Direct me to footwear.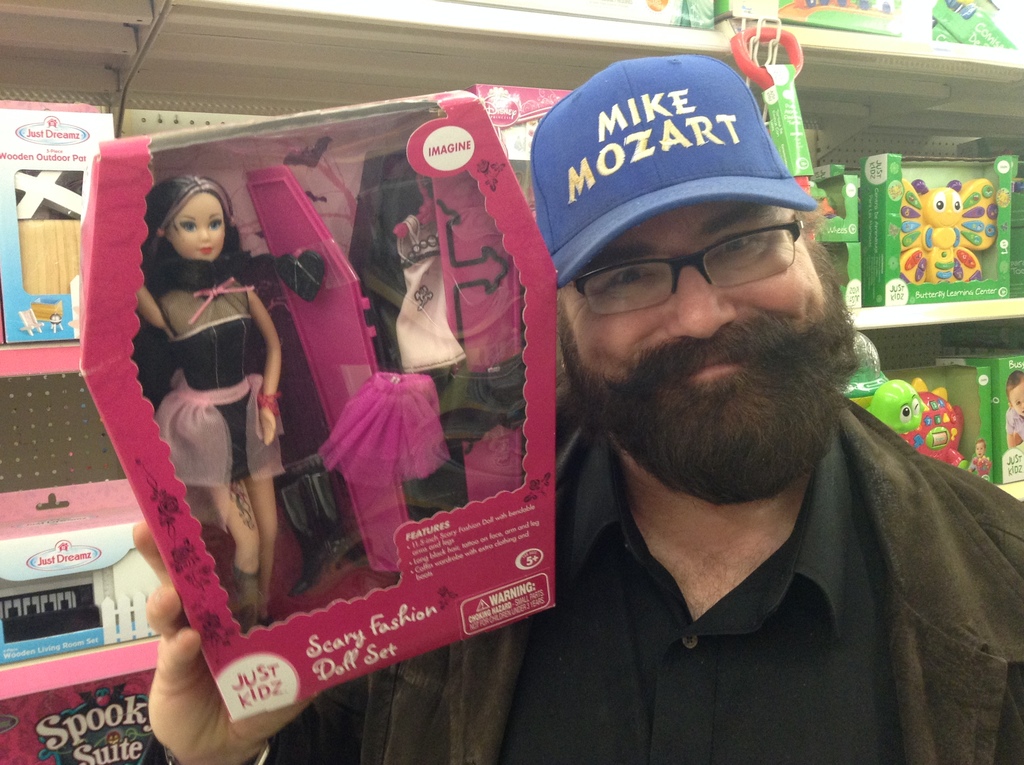
Direction: rect(289, 478, 333, 602).
